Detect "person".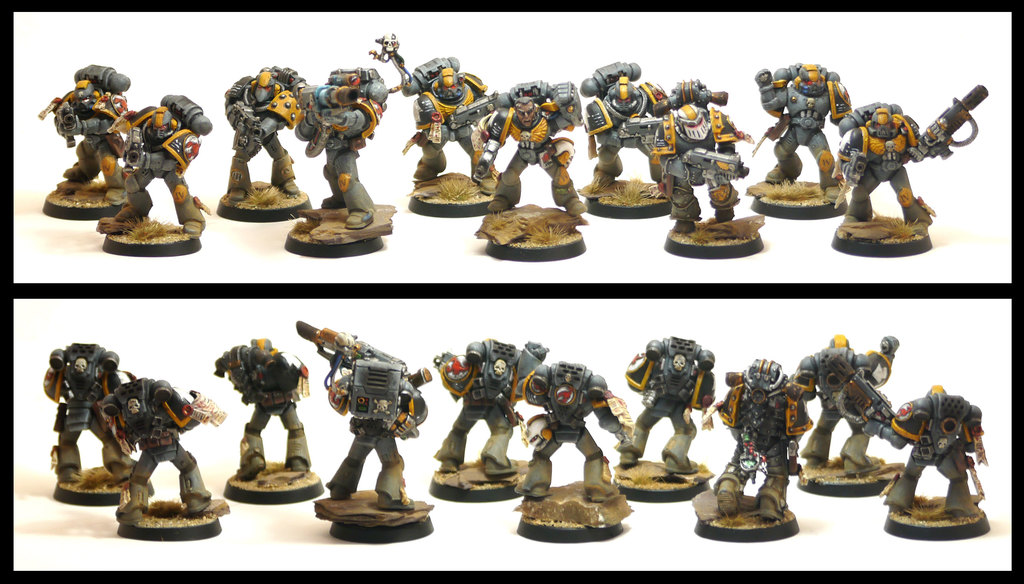
Detected at rect(292, 68, 388, 226).
